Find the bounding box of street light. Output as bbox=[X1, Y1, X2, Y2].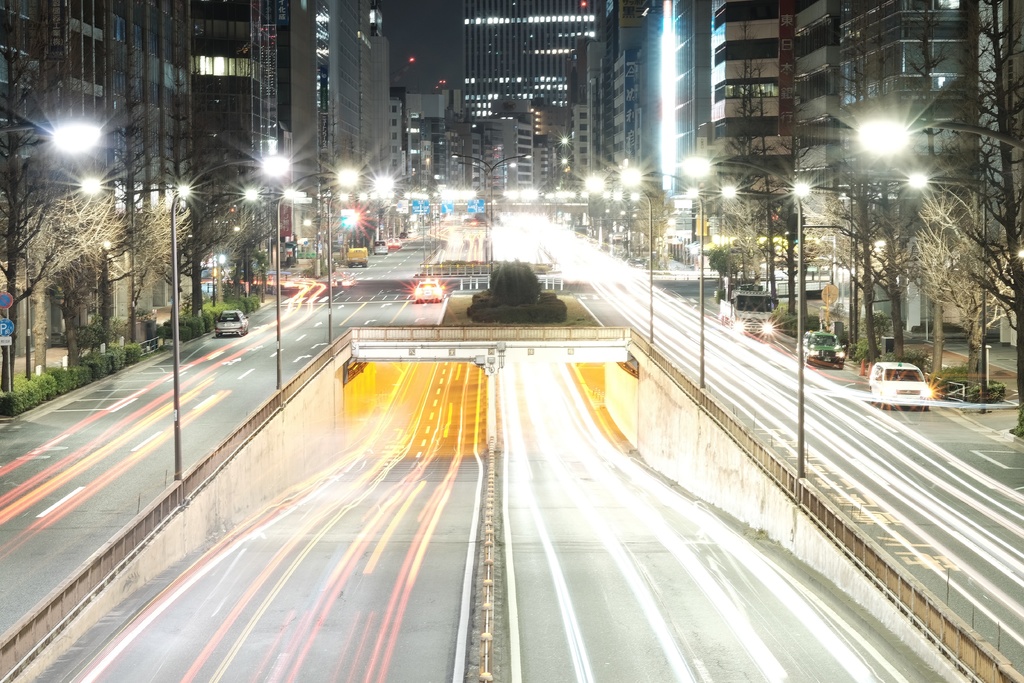
bbox=[403, 193, 430, 197].
